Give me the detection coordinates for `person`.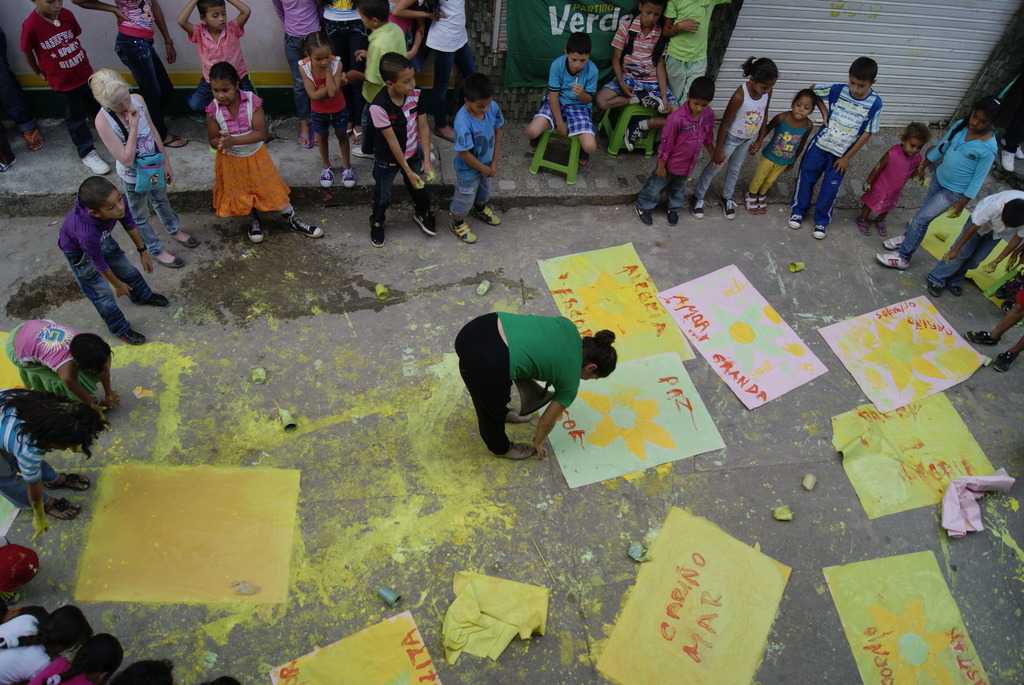
box=[273, 0, 504, 246].
